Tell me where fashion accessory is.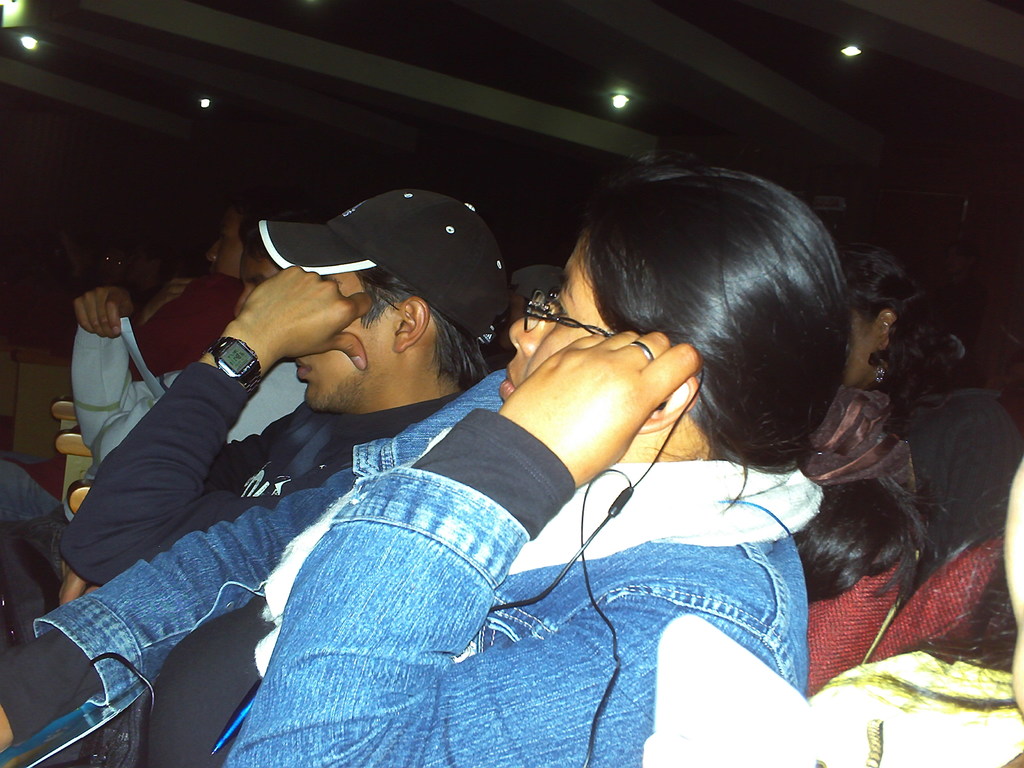
fashion accessory is at 634:342:650:362.
